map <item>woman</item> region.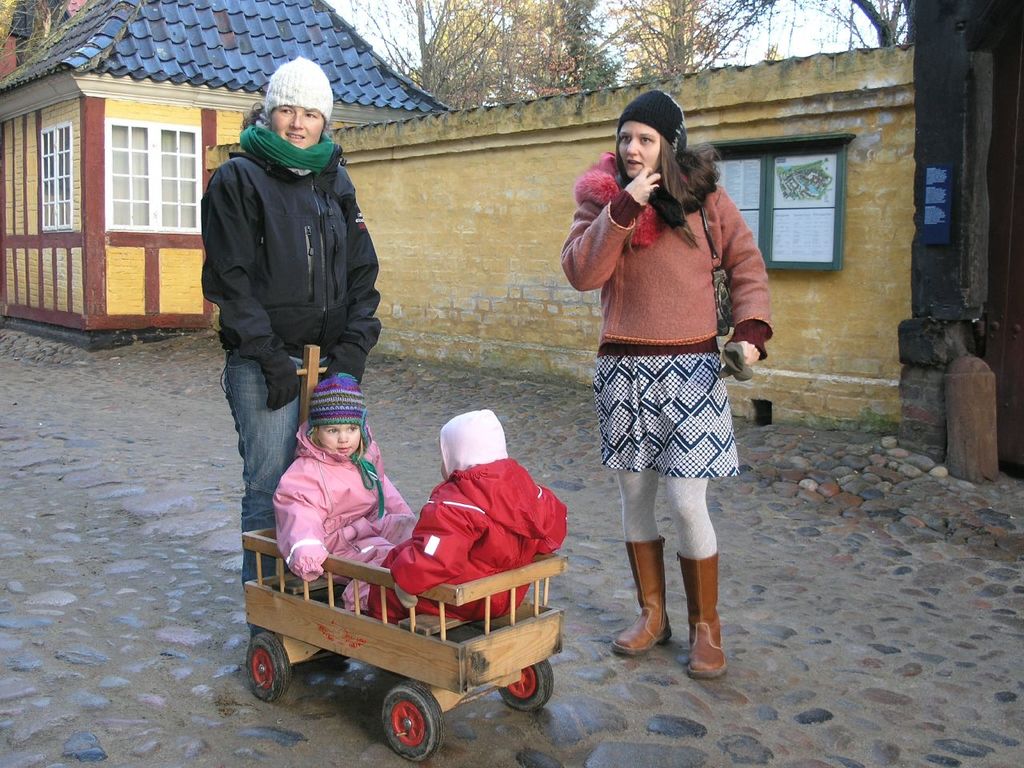
Mapped to x1=199, y1=58, x2=390, y2=657.
